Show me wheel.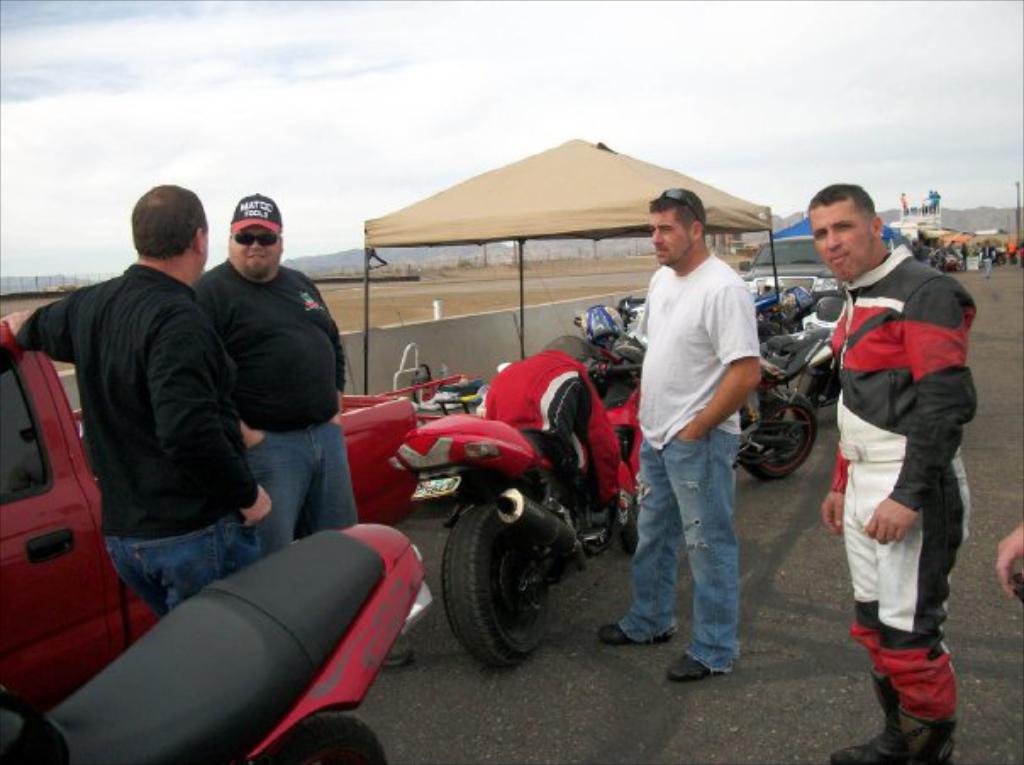
wheel is here: [left=242, top=712, right=385, bottom=763].
